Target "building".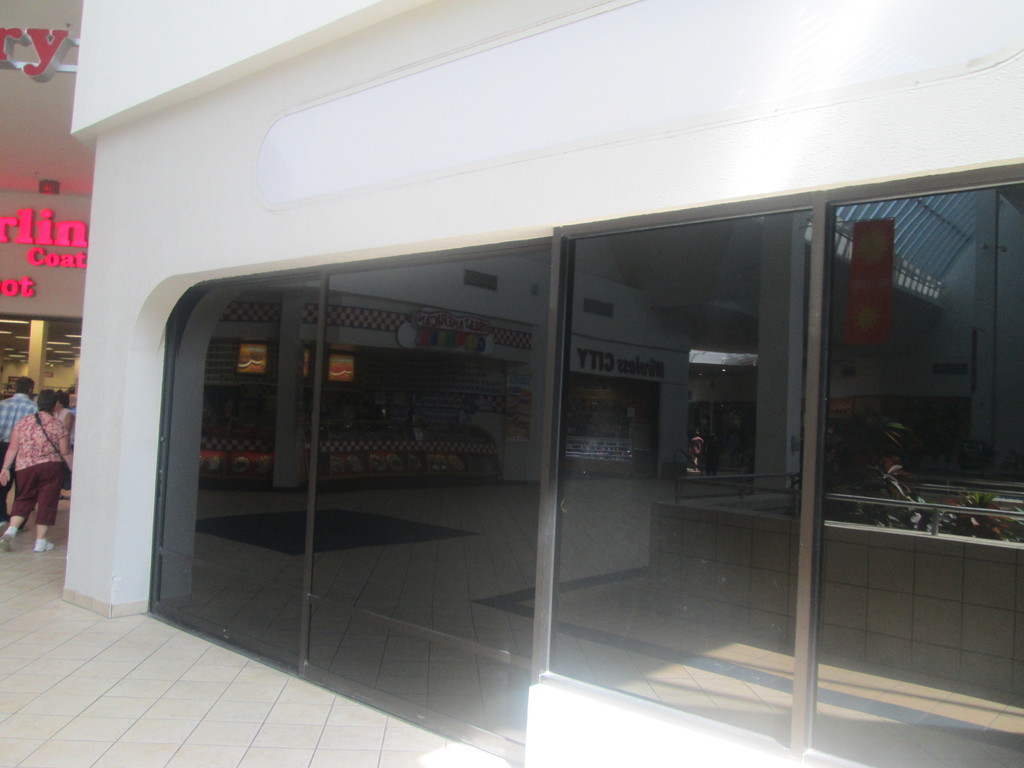
Target region: x1=0 y1=0 x2=95 y2=404.
